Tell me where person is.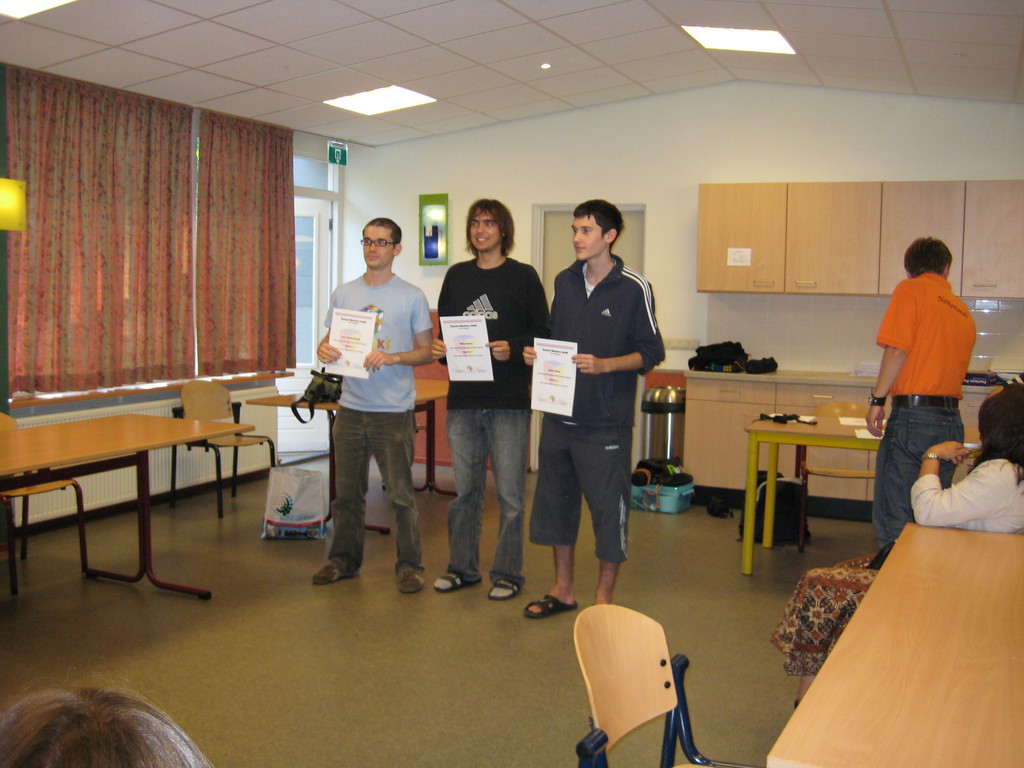
person is at left=538, top=195, right=662, bottom=618.
